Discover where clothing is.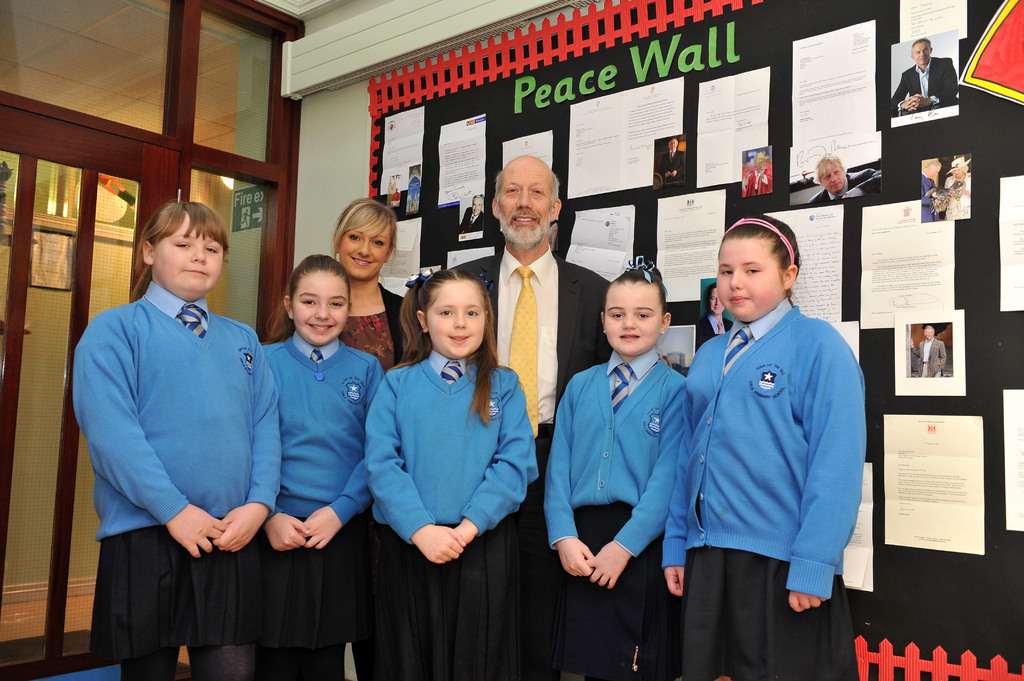
Discovered at bbox=(390, 182, 399, 203).
